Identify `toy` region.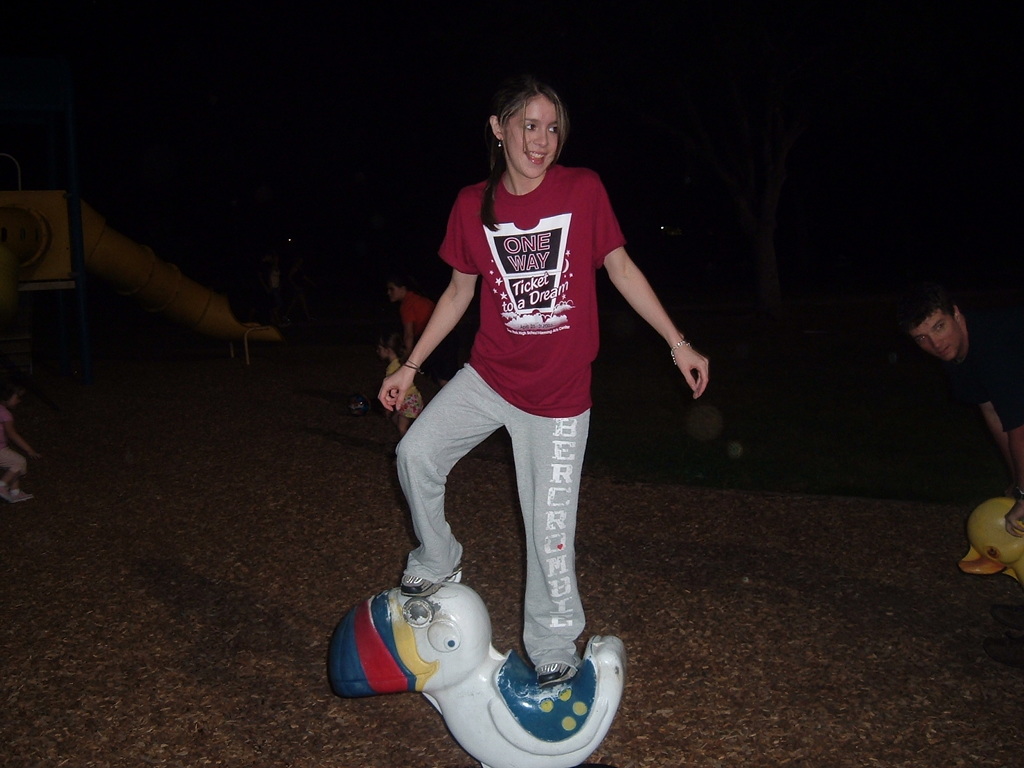
Region: <bbox>952, 492, 1023, 584</bbox>.
